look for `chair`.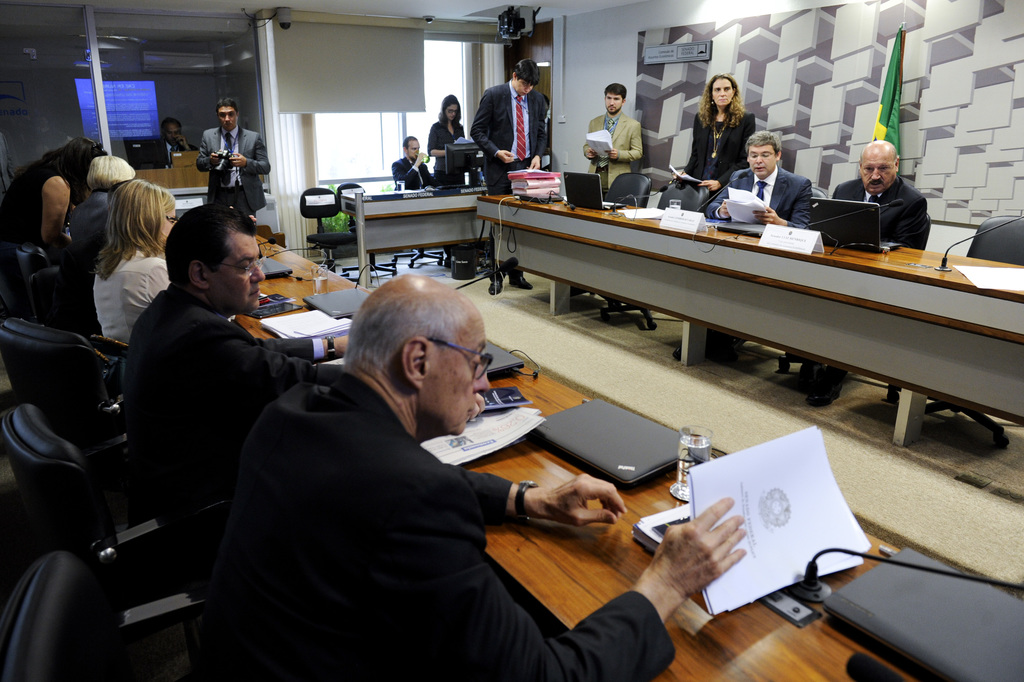
Found: [600,177,714,330].
